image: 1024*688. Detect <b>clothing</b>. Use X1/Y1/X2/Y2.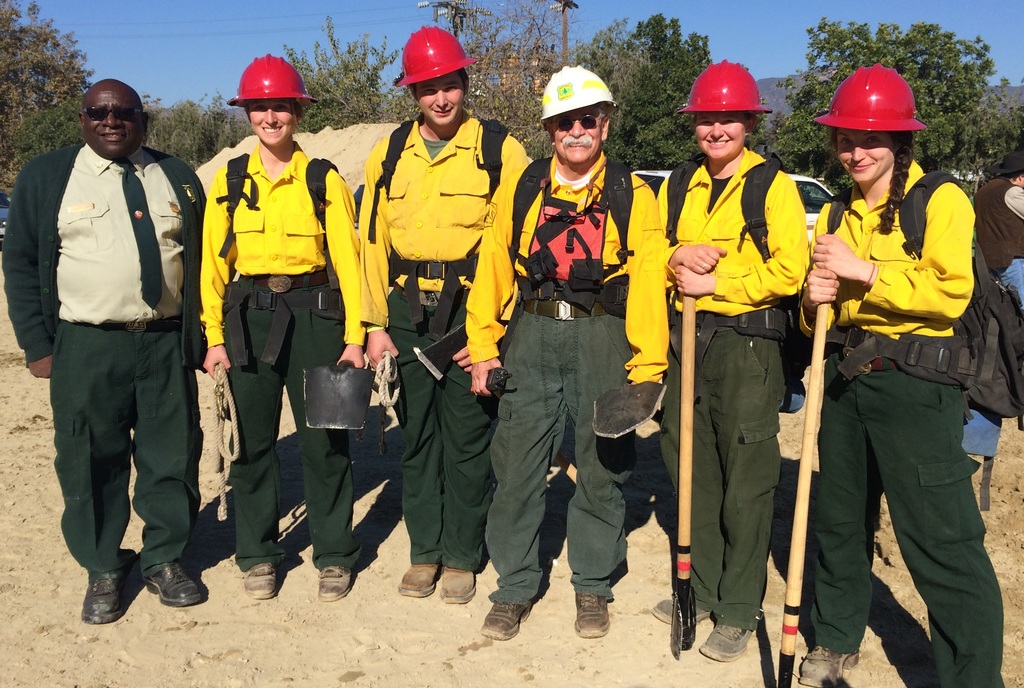
204/147/362/566.
